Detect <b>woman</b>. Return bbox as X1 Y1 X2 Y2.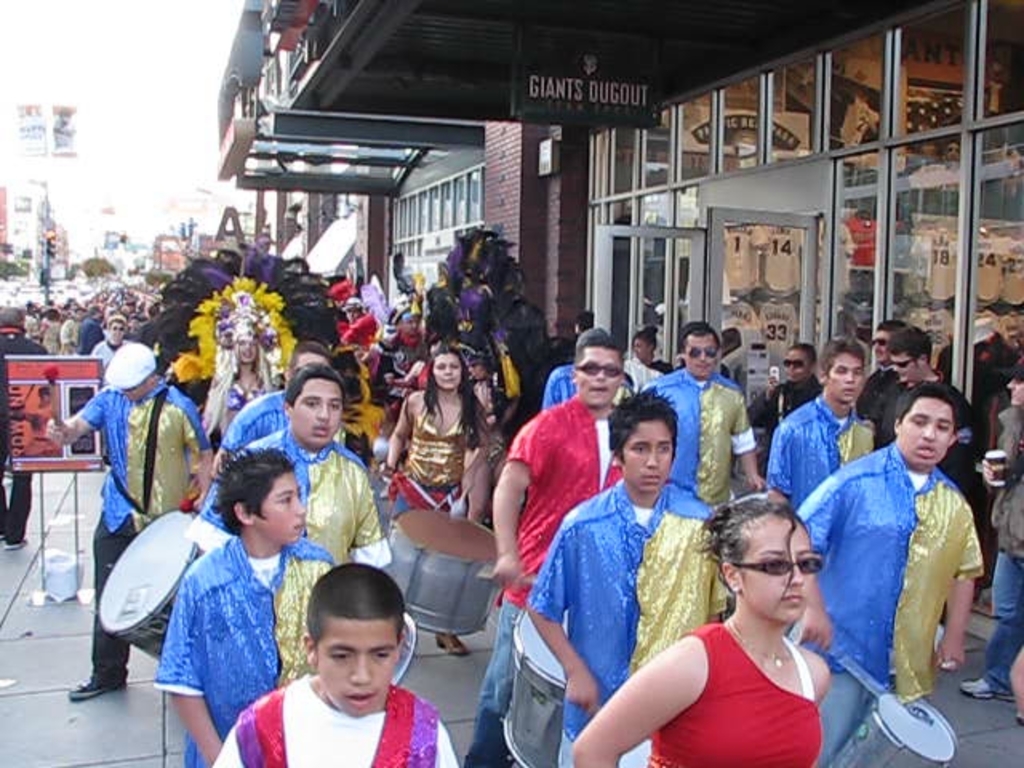
605 480 869 757.
